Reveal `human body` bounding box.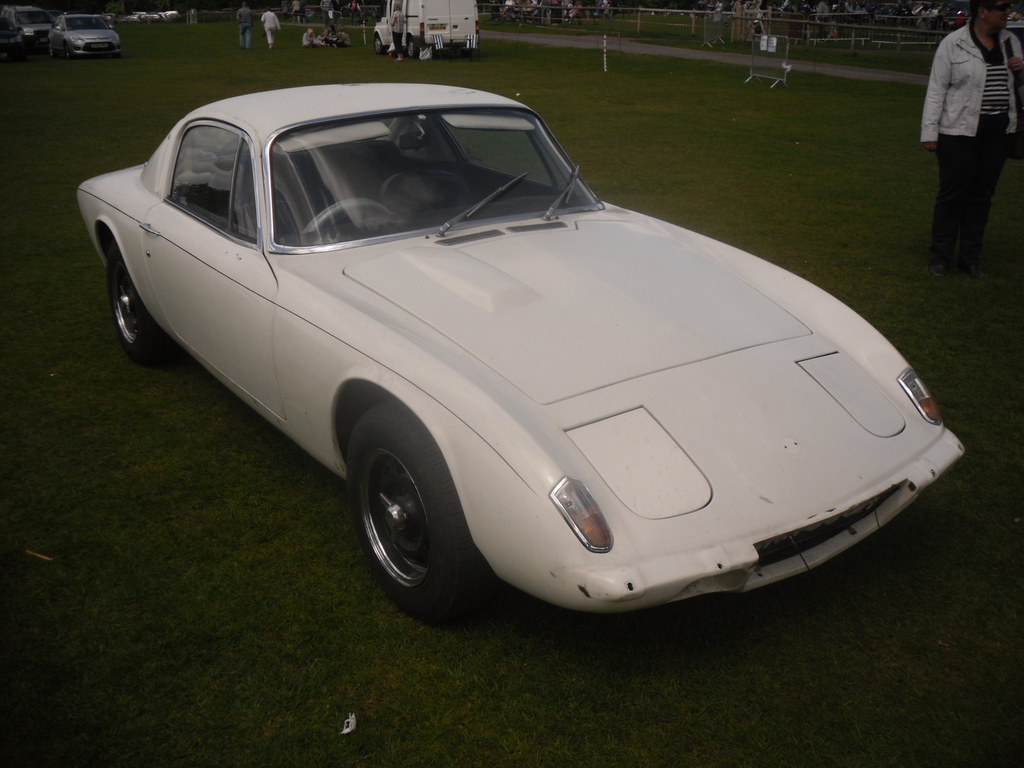
Revealed: [x1=1006, y1=6, x2=1023, y2=57].
